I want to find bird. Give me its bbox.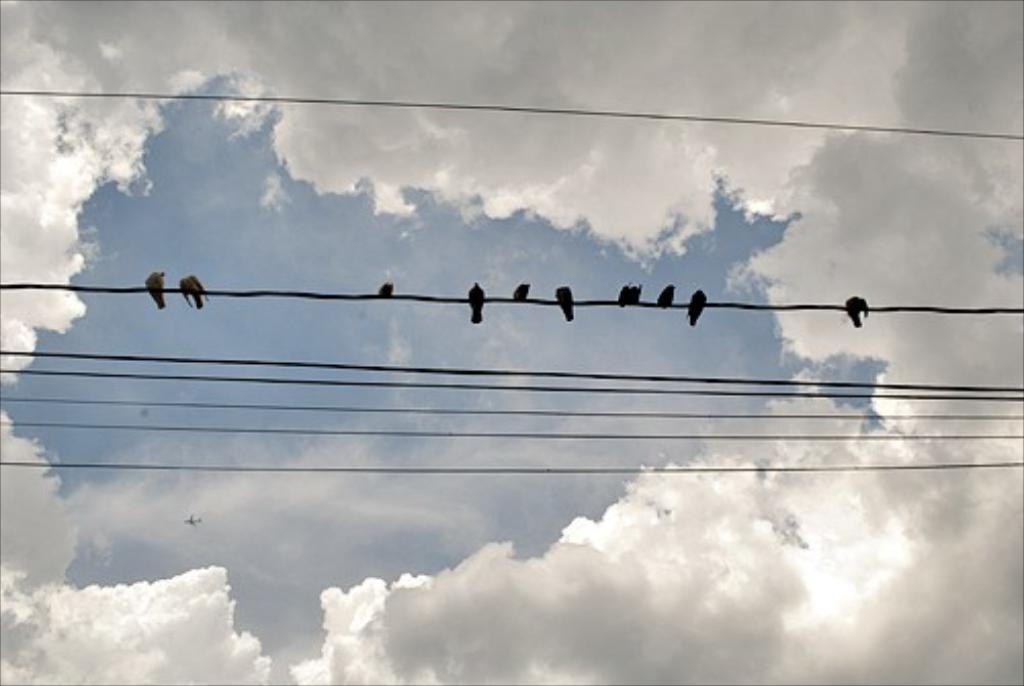
[left=655, top=278, right=676, bottom=311].
